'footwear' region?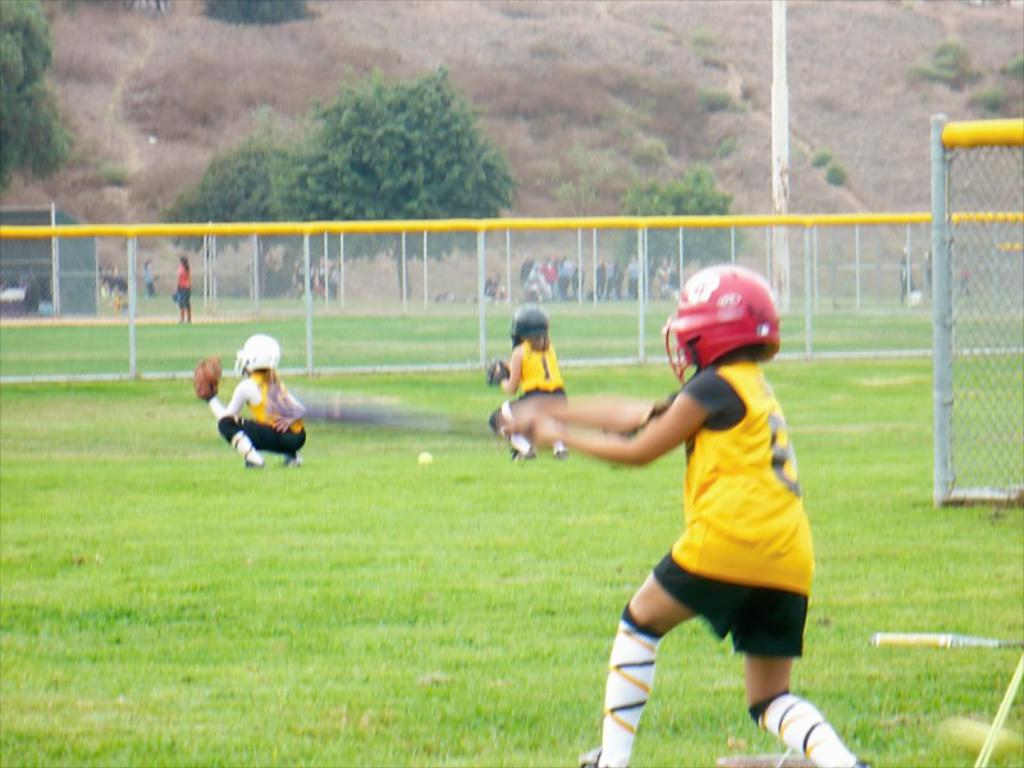
box=[508, 447, 543, 462]
